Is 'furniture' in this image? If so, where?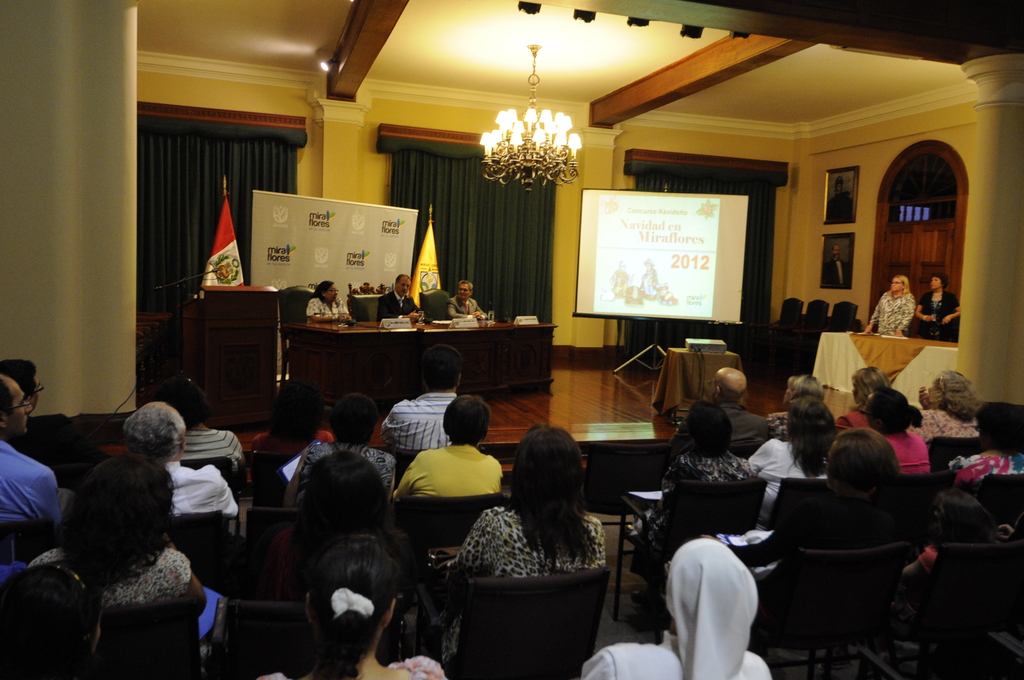
Yes, at {"left": 781, "top": 545, "right": 902, "bottom": 647}.
